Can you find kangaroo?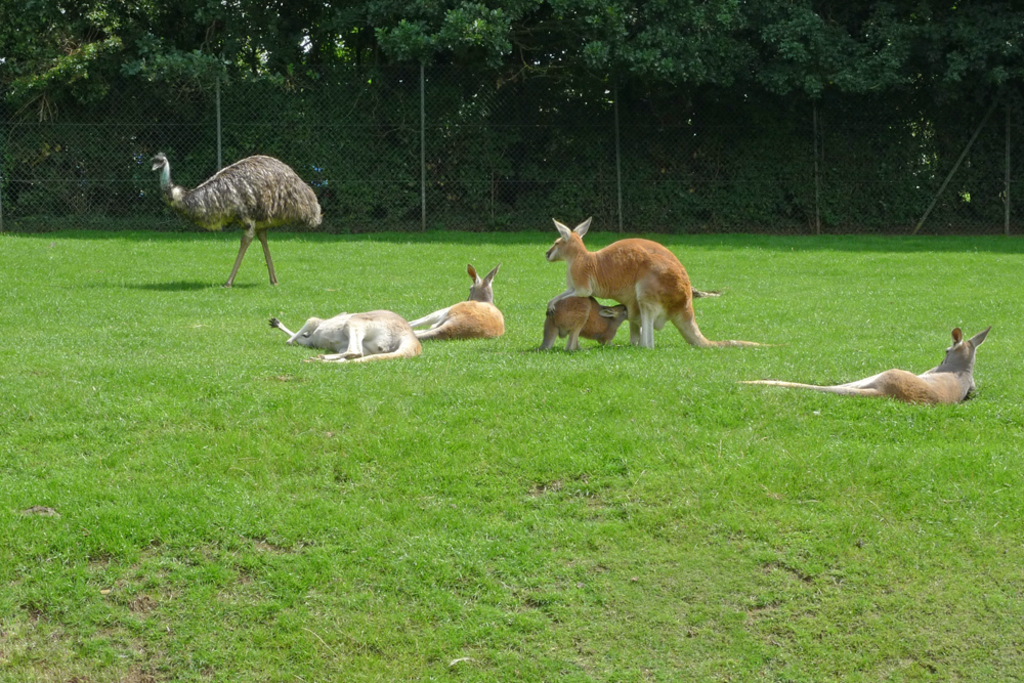
Yes, bounding box: 407:260:506:340.
